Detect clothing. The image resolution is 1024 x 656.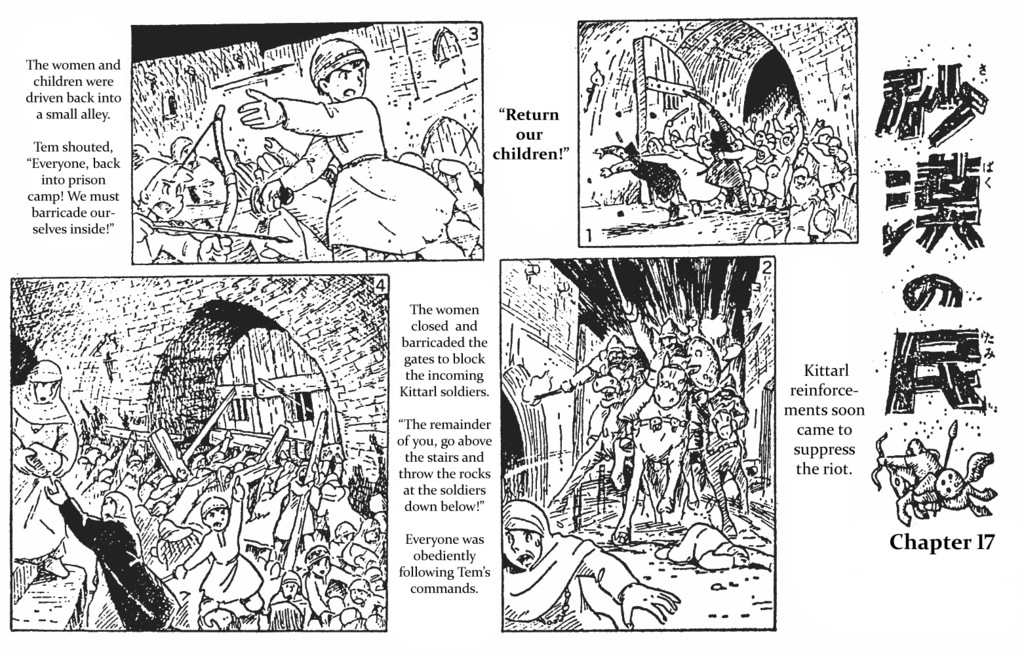
BBox(487, 508, 643, 624).
